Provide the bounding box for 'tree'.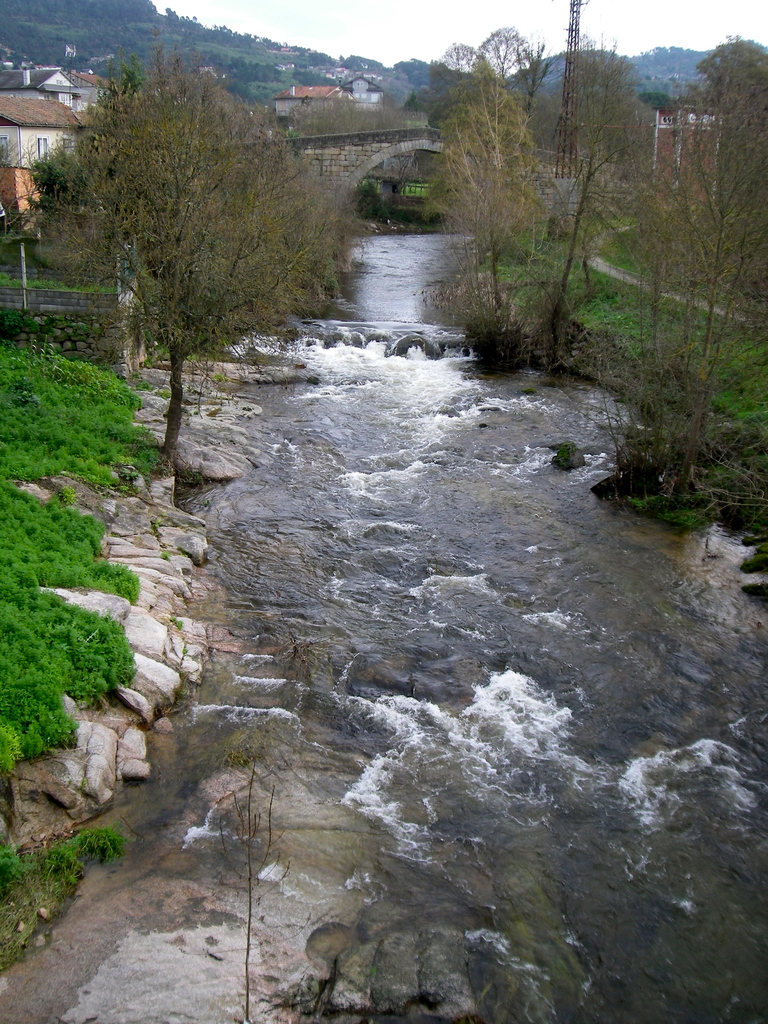
[x1=409, y1=45, x2=507, y2=161].
